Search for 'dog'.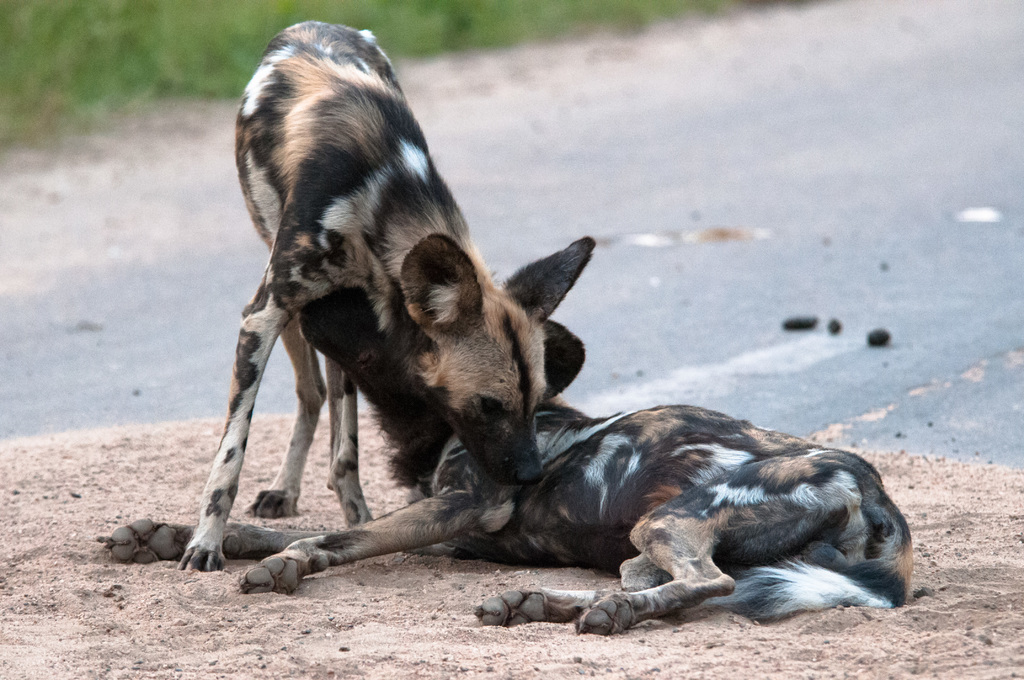
Found at x1=99, y1=319, x2=913, y2=635.
